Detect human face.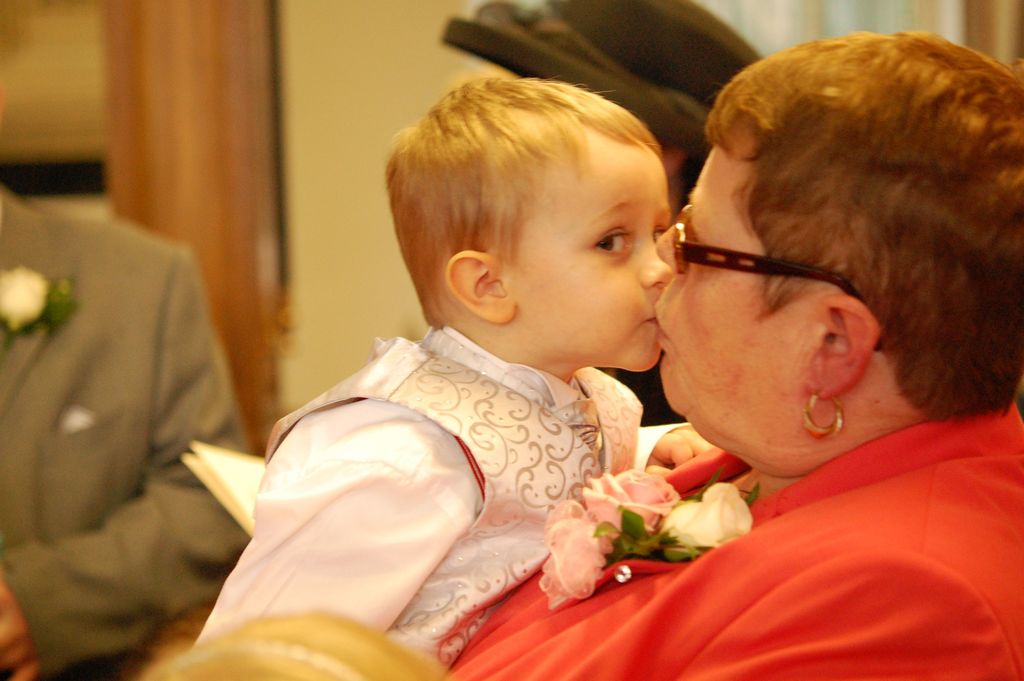
Detected at <bbox>655, 148, 815, 450</bbox>.
